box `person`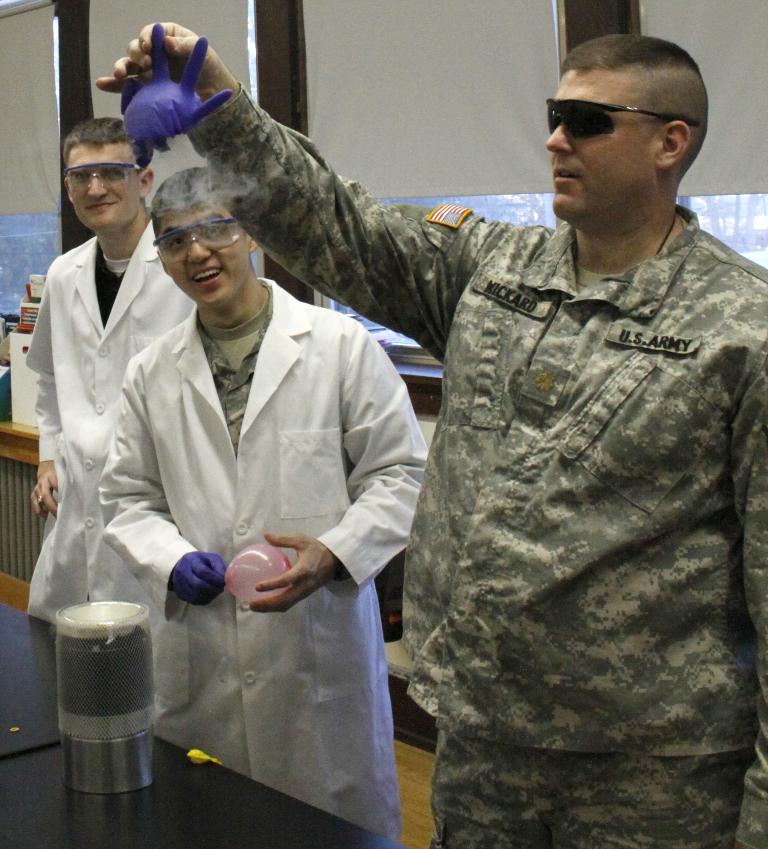
[x1=106, y1=138, x2=447, y2=845]
